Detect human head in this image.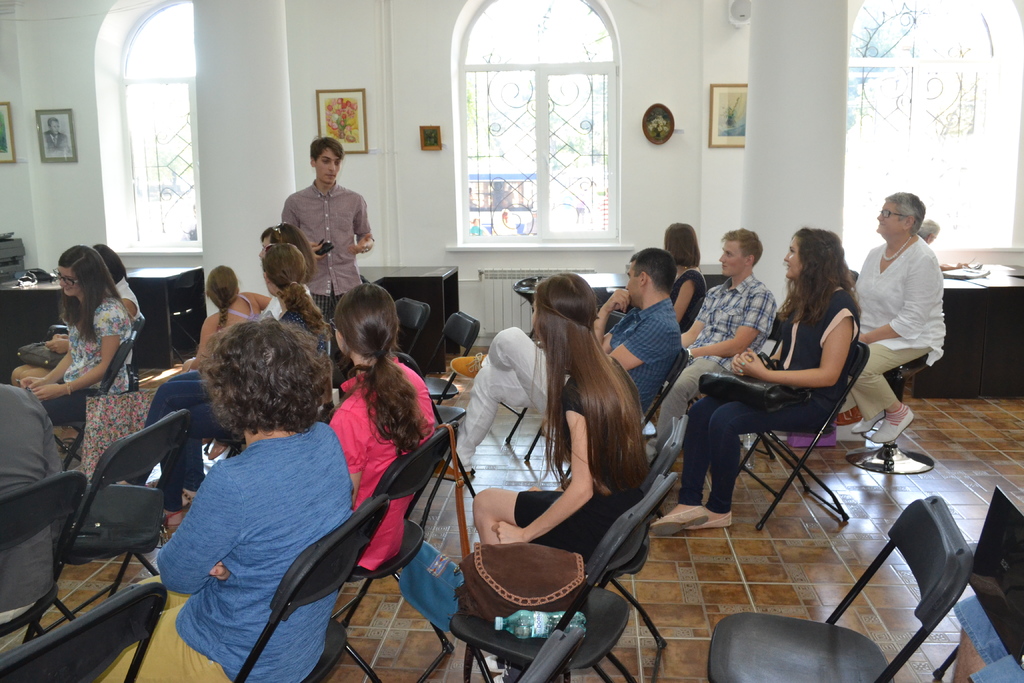
Detection: <region>57, 247, 107, 298</region>.
